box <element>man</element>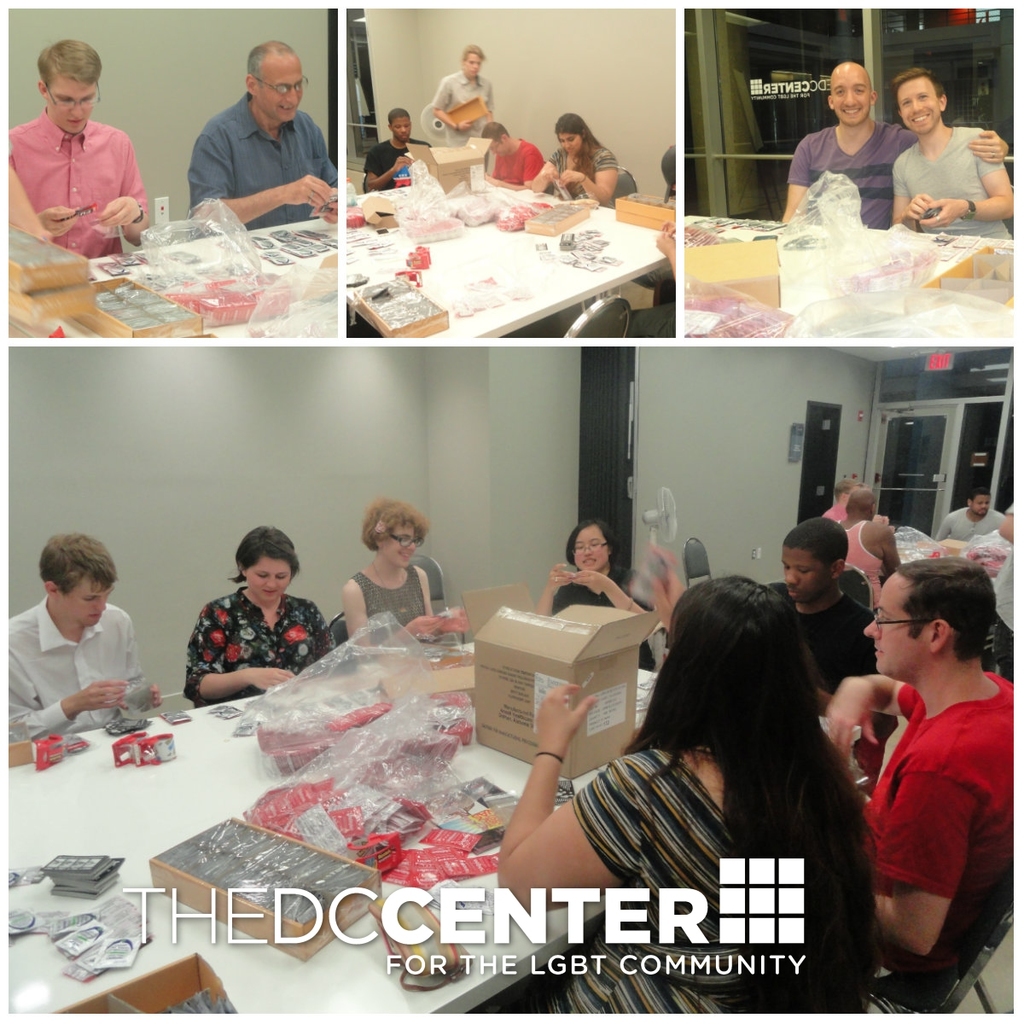
bbox=(429, 43, 496, 169)
